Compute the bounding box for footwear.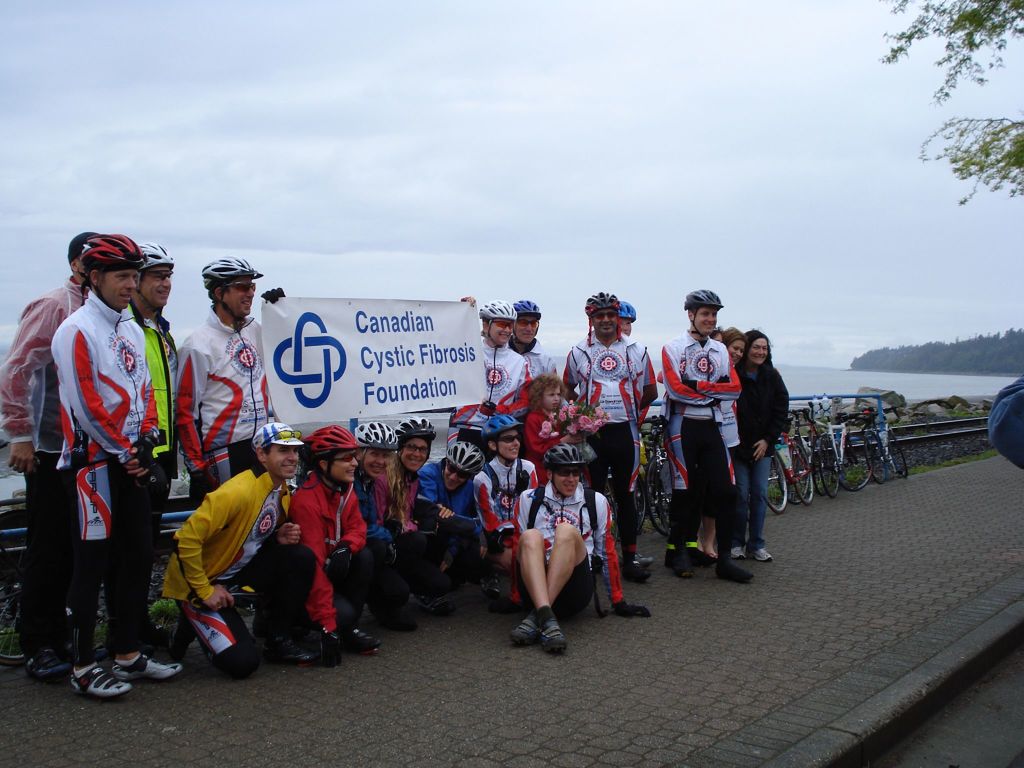
box(623, 561, 652, 581).
